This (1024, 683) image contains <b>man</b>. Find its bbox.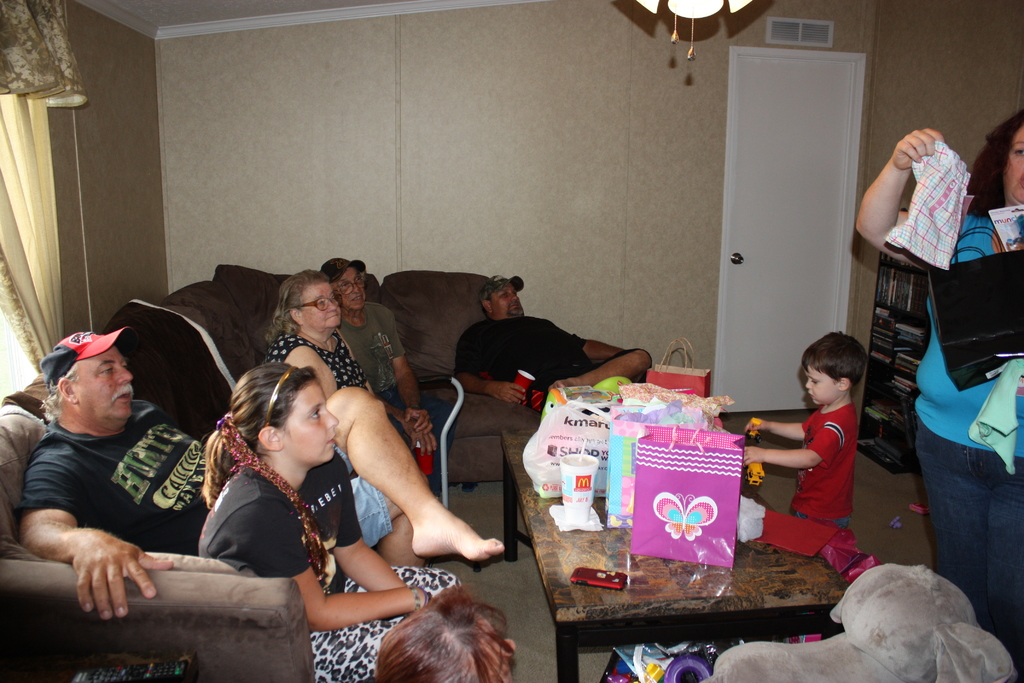
locate(454, 273, 650, 400).
